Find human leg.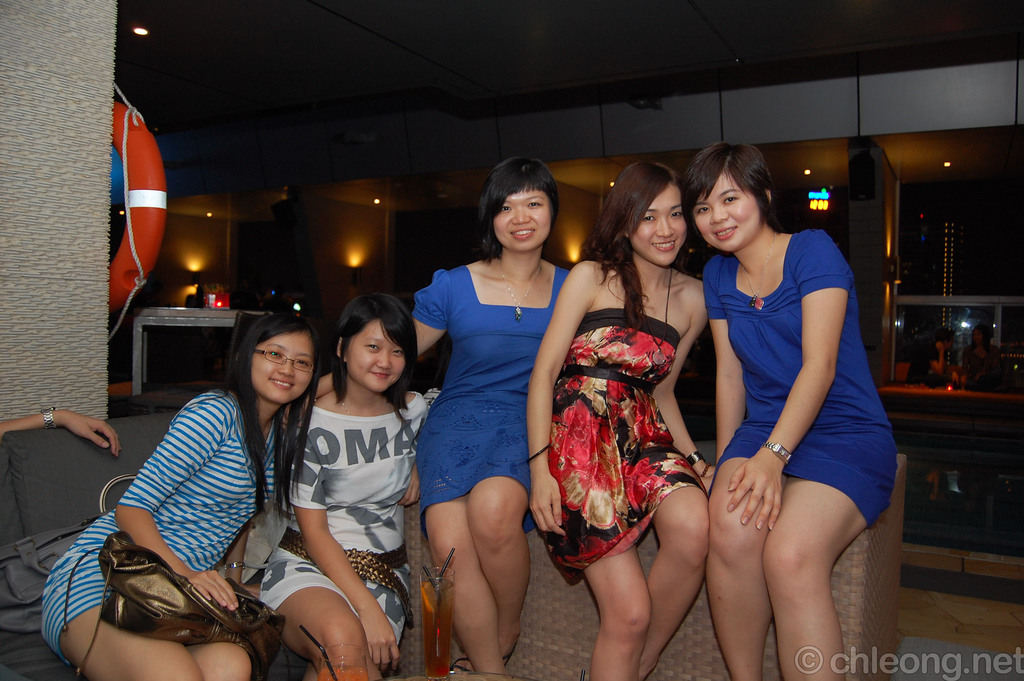
crop(626, 466, 716, 680).
